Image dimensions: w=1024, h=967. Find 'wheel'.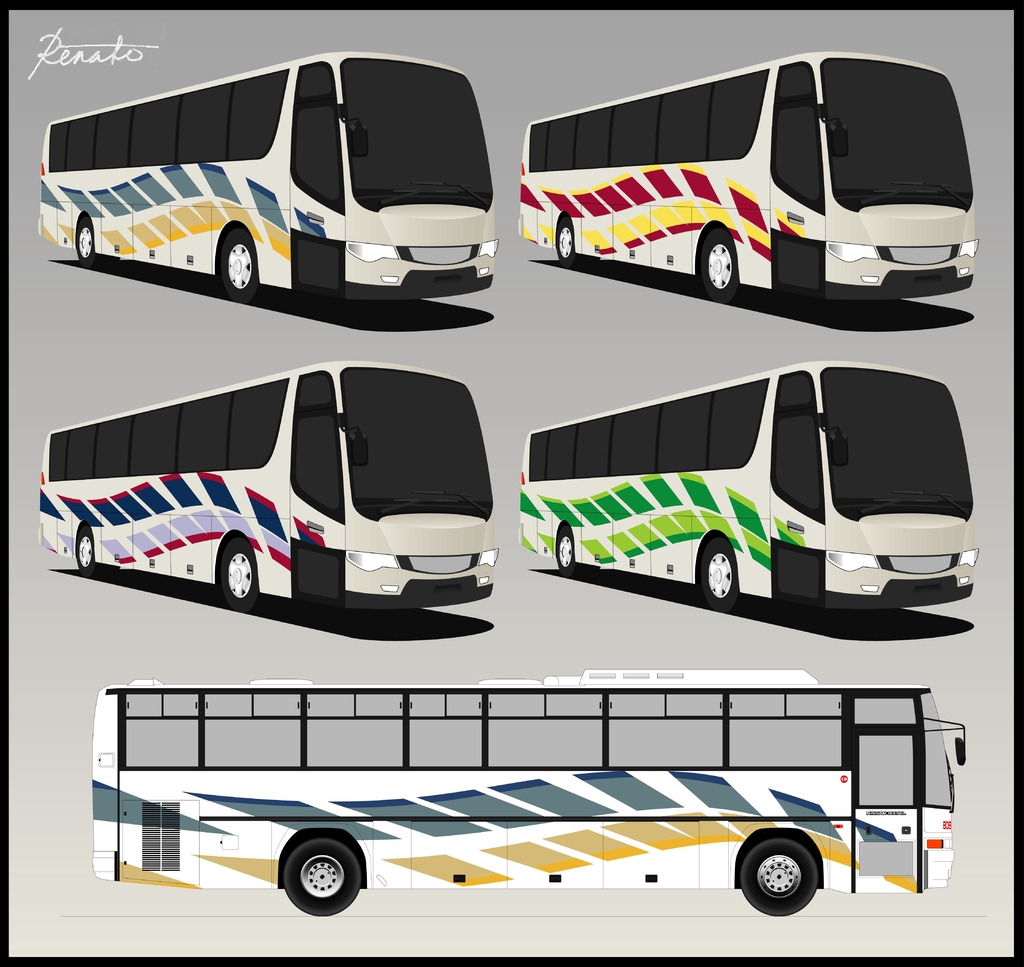
75, 213, 95, 273.
